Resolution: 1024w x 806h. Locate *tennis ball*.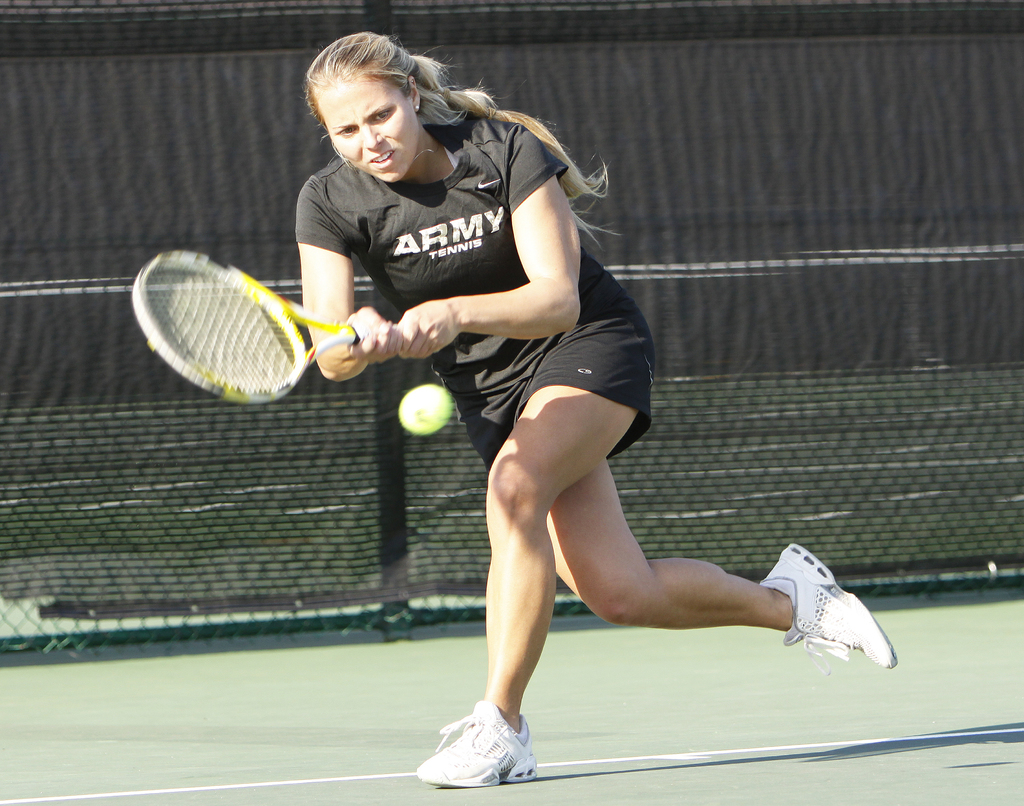
{"left": 397, "top": 387, "right": 456, "bottom": 436}.
